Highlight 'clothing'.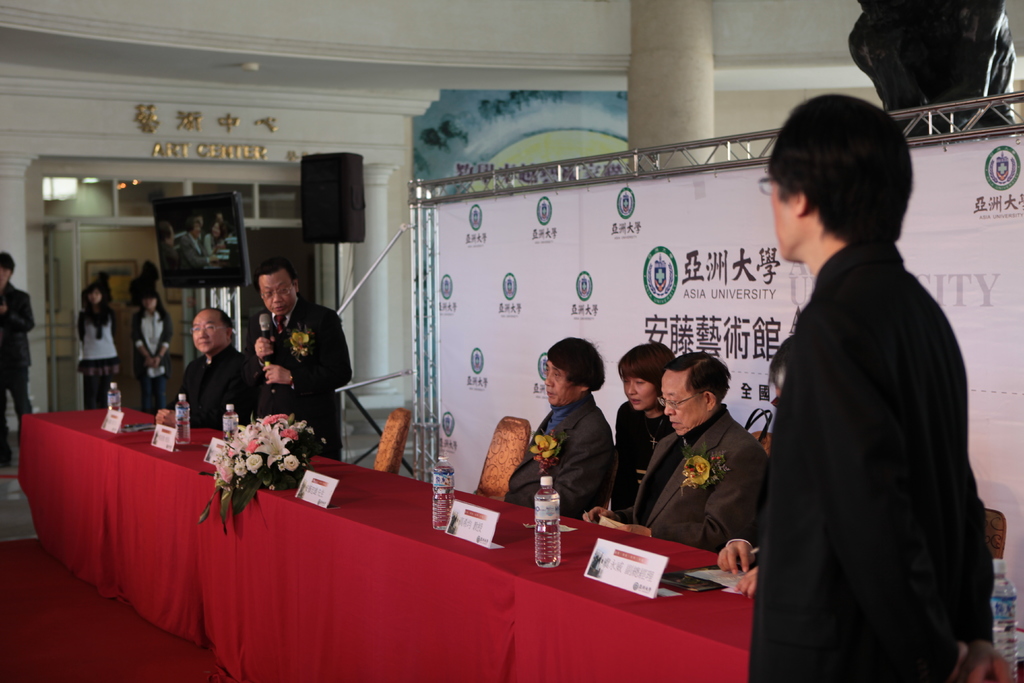
Highlighted region: 176 340 242 431.
